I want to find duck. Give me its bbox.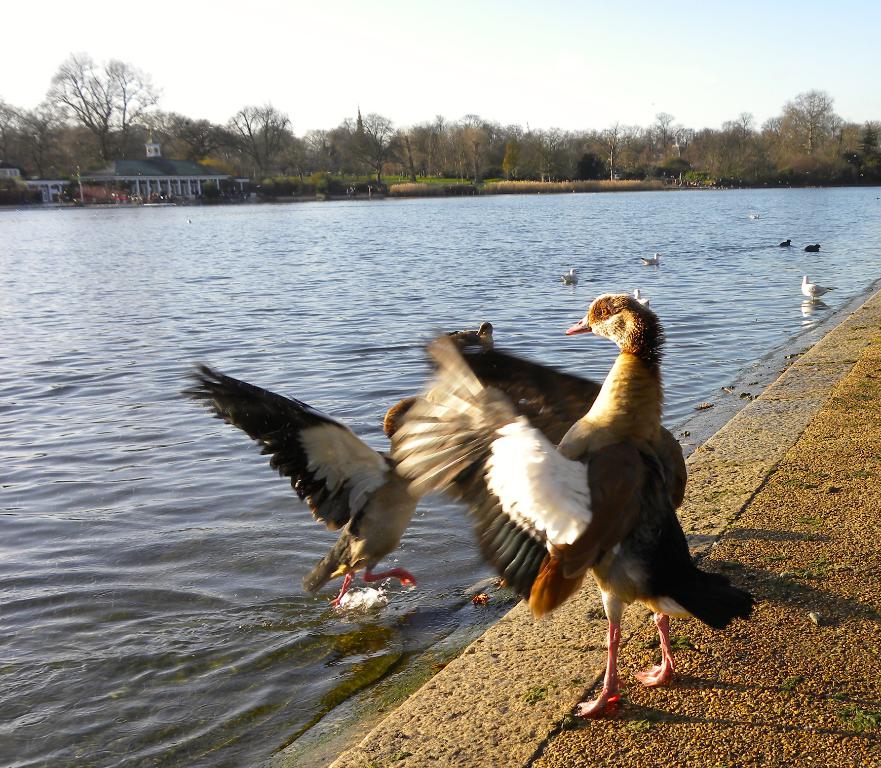
[x1=748, y1=213, x2=759, y2=223].
